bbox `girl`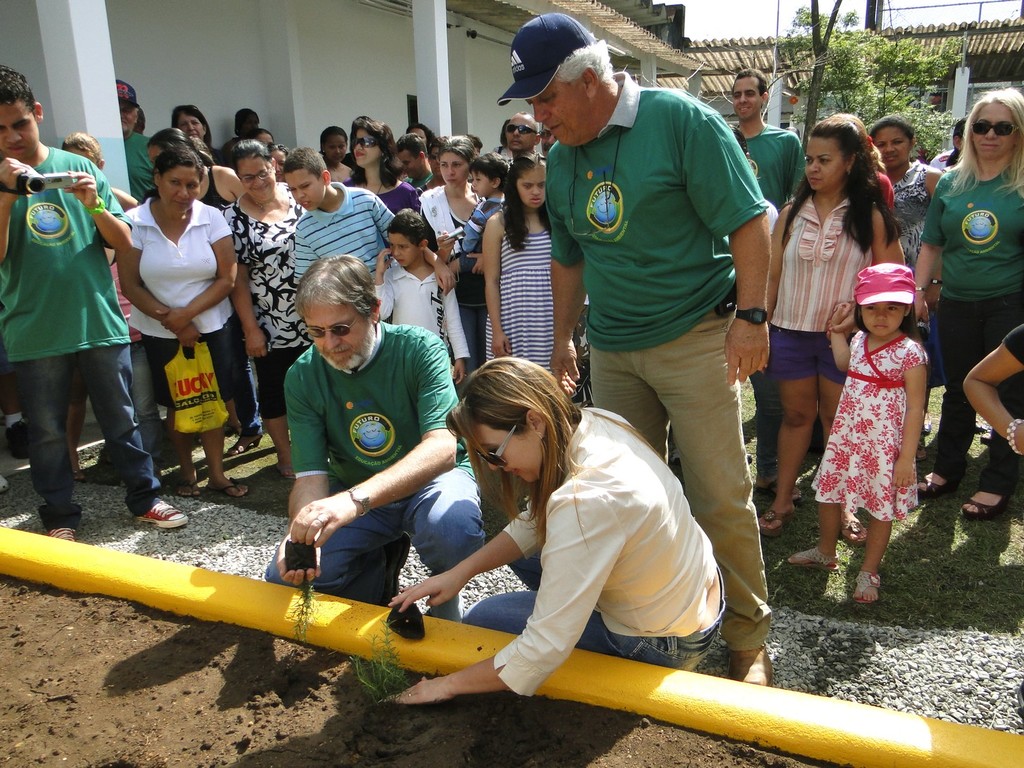
bbox=[486, 157, 552, 376]
